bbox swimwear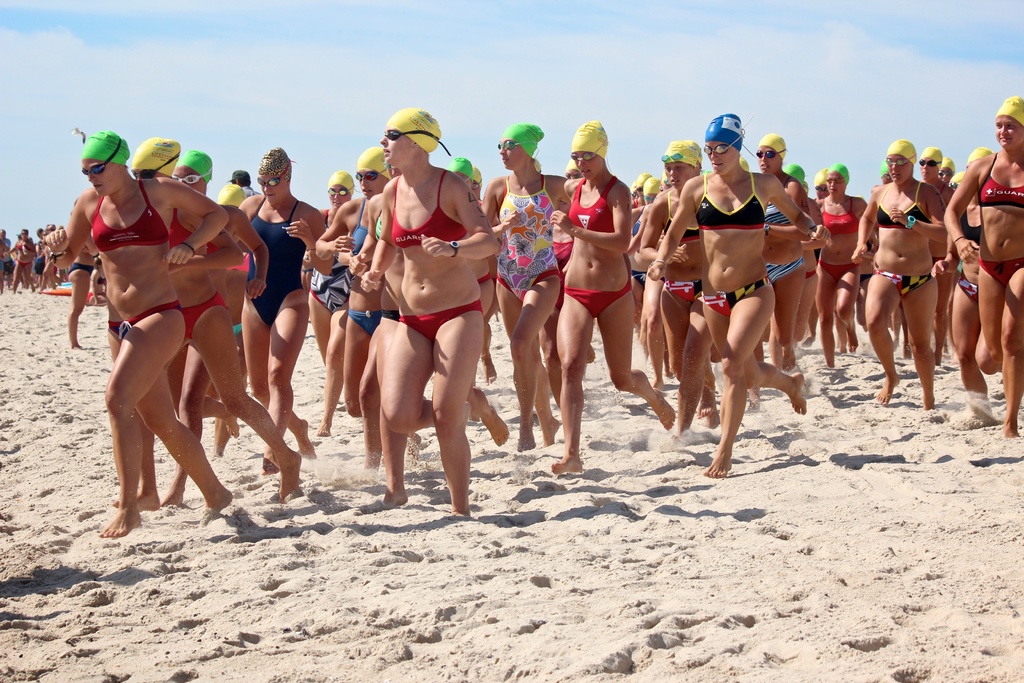
{"left": 67, "top": 258, "right": 94, "bottom": 276}
